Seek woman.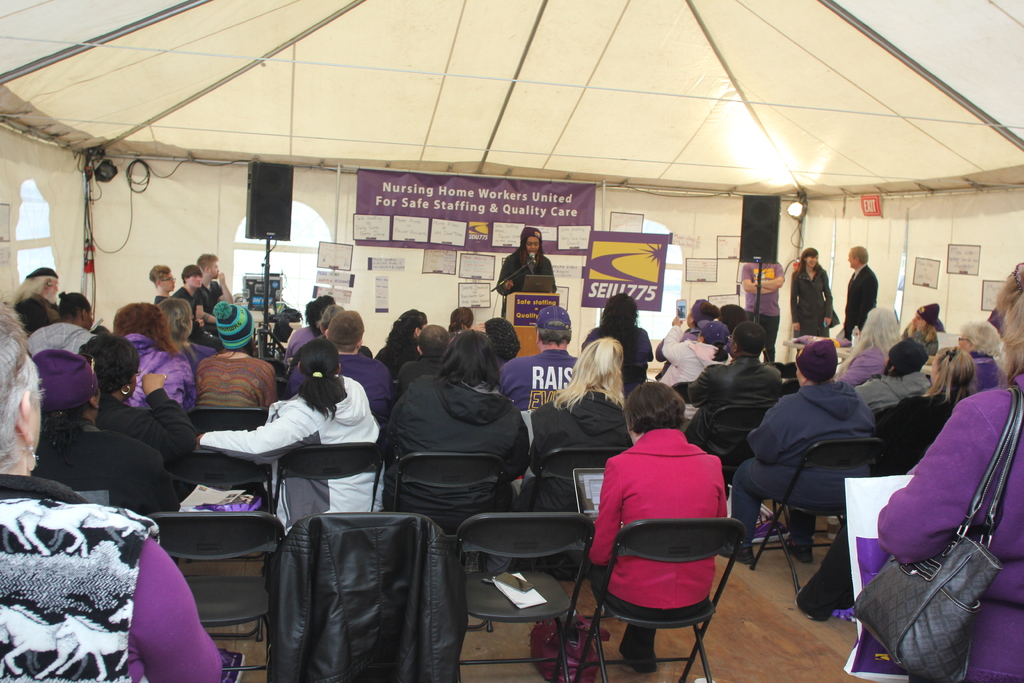
pyautogui.locateOnScreen(991, 268, 1023, 383).
